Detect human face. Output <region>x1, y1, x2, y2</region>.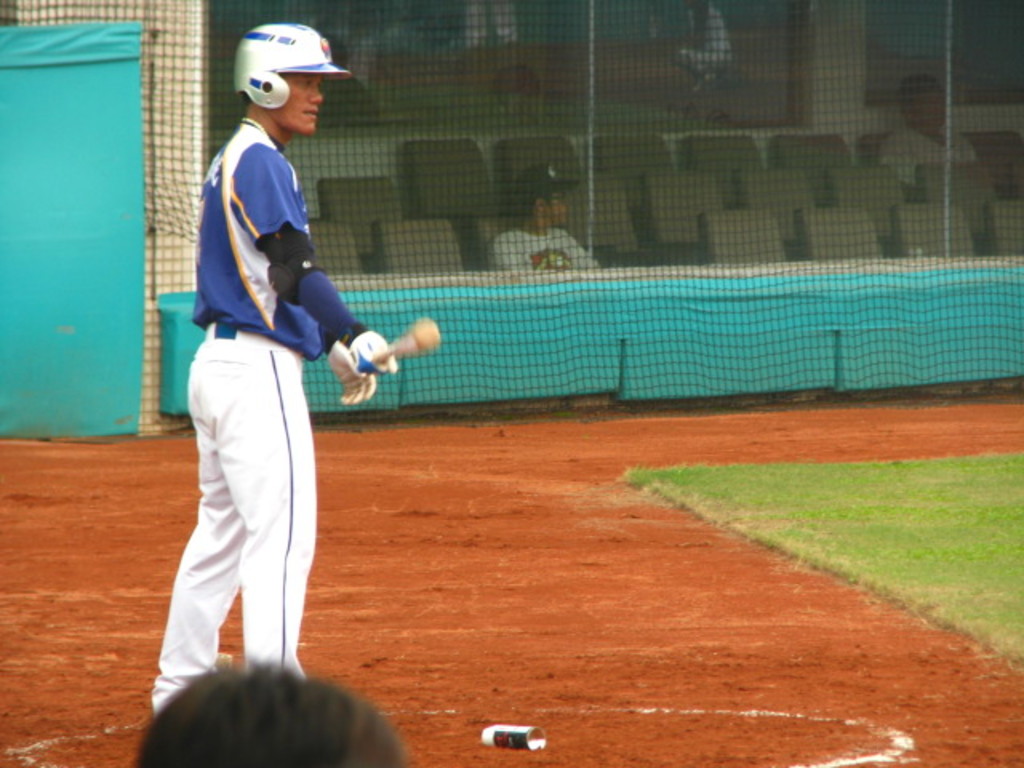
<region>267, 74, 326, 136</region>.
